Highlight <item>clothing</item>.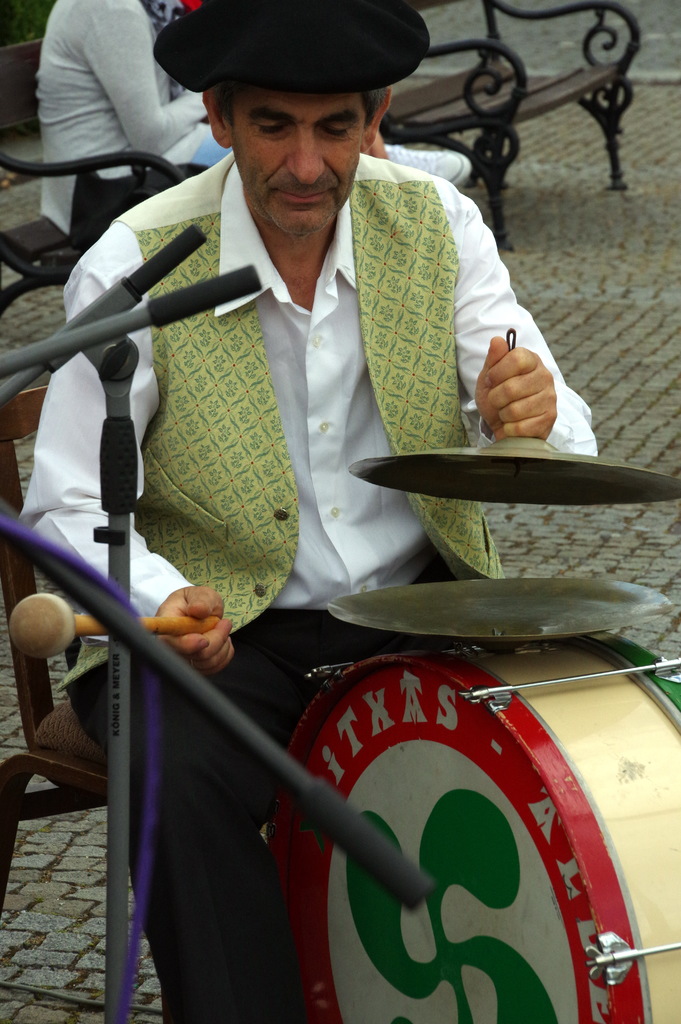
Highlighted region: detection(41, 1, 232, 232).
